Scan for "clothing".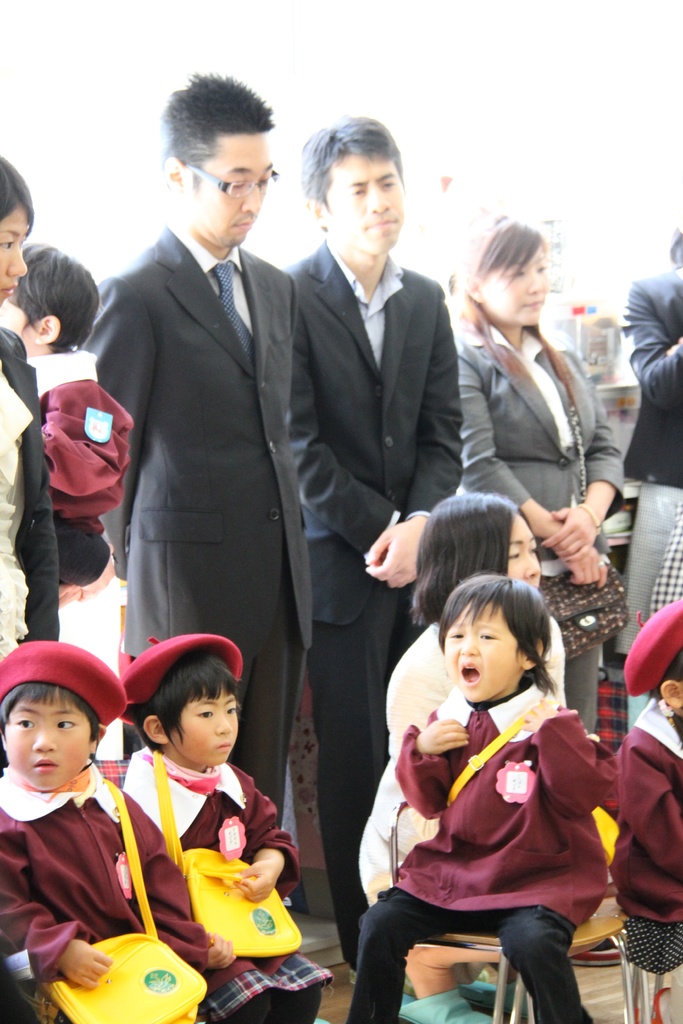
Scan result: 67,221,324,830.
